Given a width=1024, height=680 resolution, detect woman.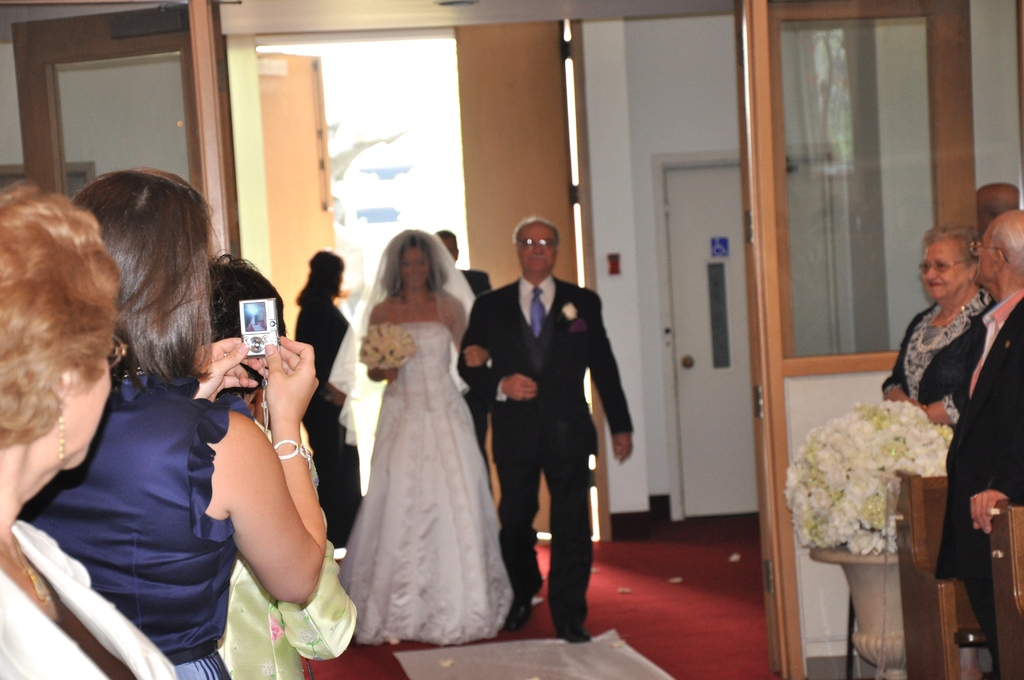
{"left": 295, "top": 248, "right": 365, "bottom": 547}.
